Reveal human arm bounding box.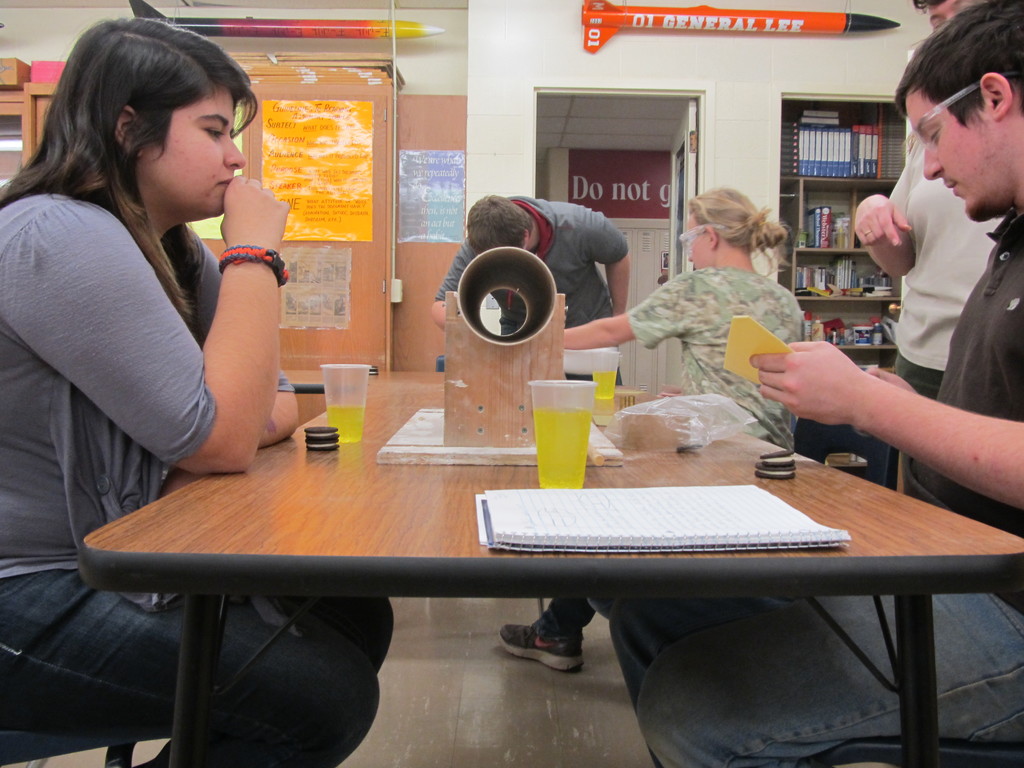
Revealed: [850, 189, 922, 284].
